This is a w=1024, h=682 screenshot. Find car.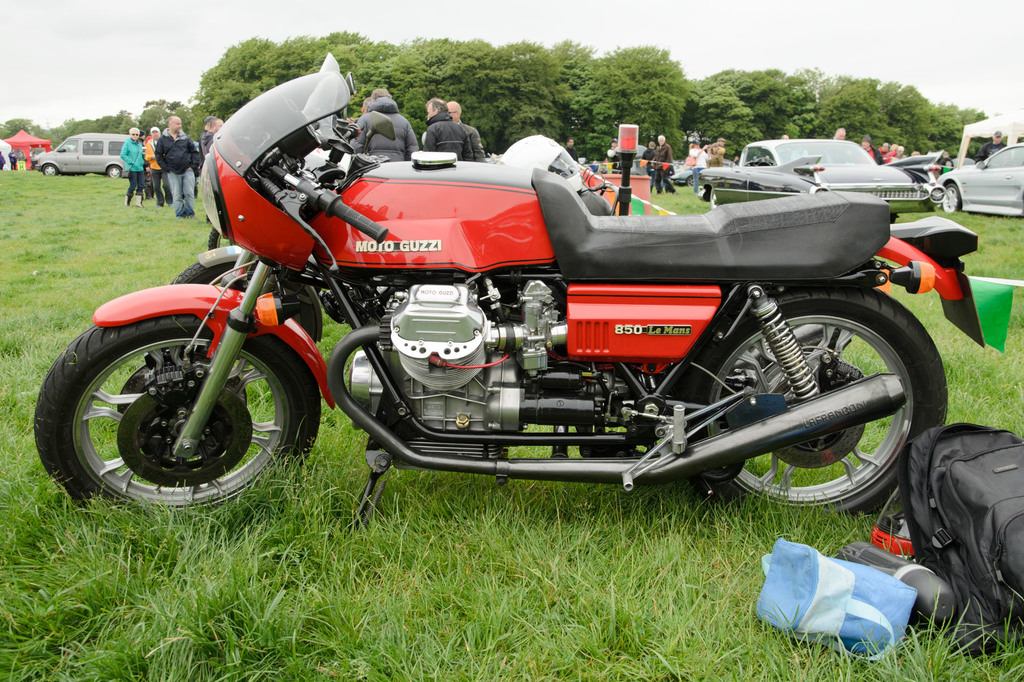
Bounding box: rect(742, 132, 936, 225).
